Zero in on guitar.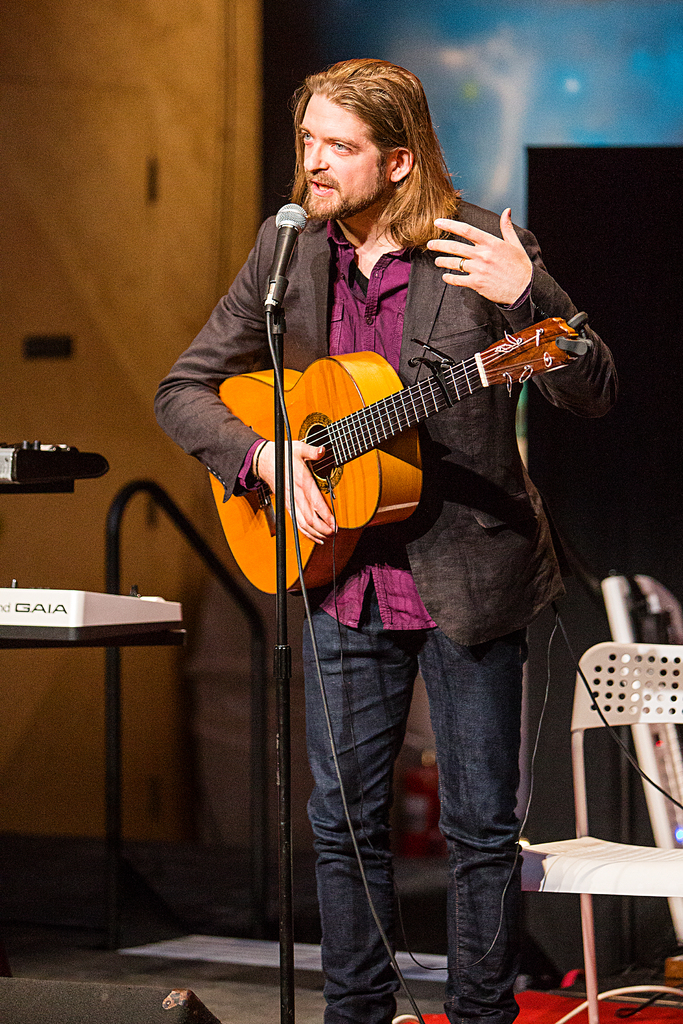
Zeroed in: x1=191, y1=311, x2=606, y2=601.
